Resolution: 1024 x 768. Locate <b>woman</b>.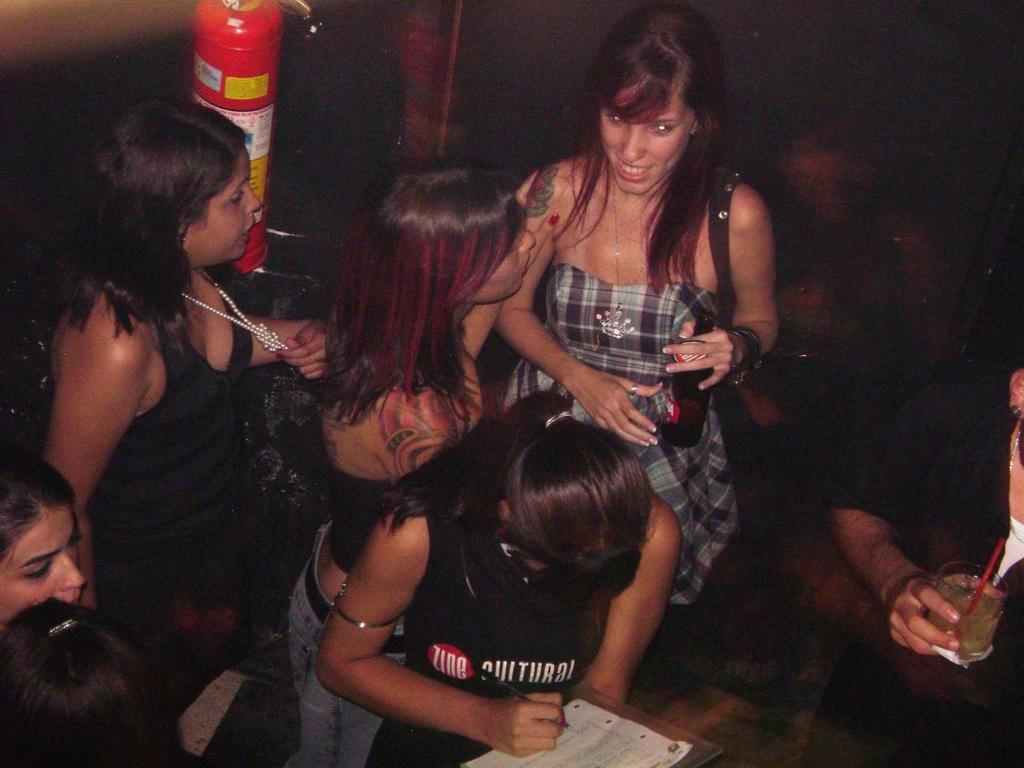
44:94:334:616.
